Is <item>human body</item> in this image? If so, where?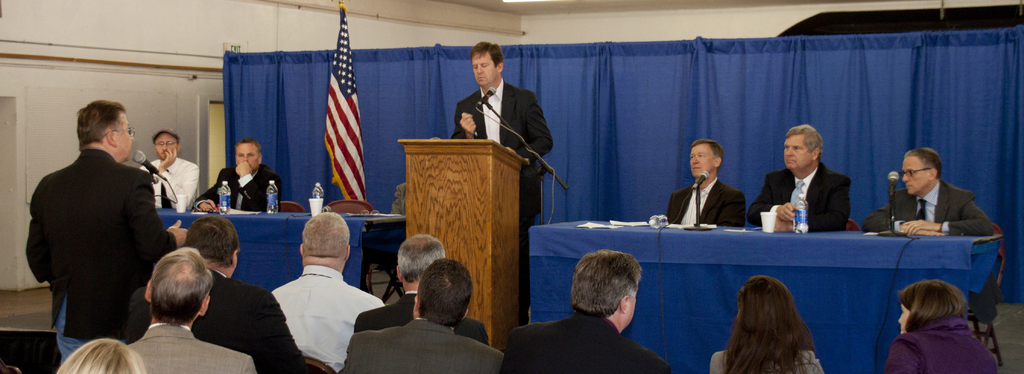
Yes, at region(854, 149, 989, 233).
